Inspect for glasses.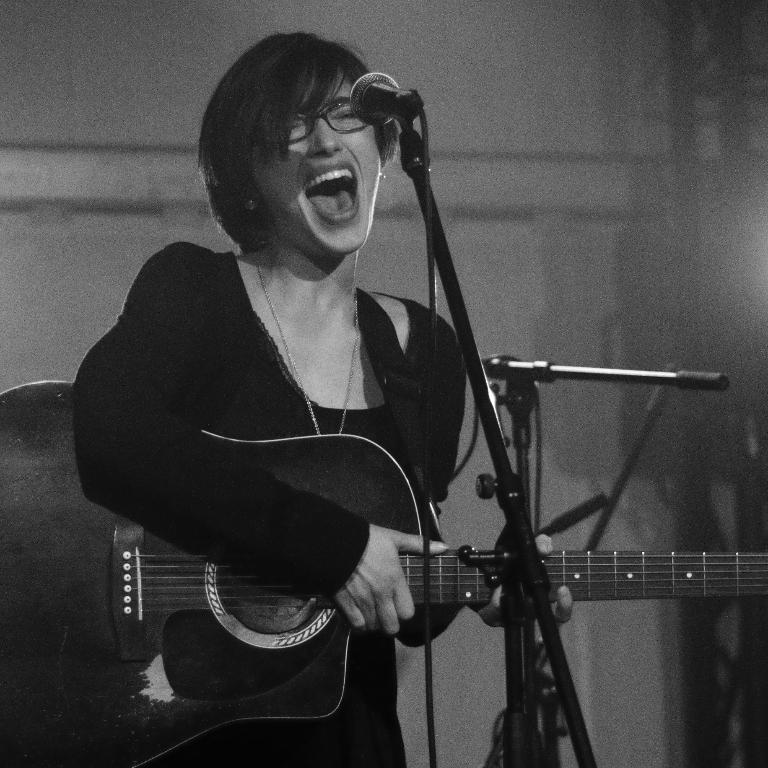
Inspection: 262, 98, 372, 151.
